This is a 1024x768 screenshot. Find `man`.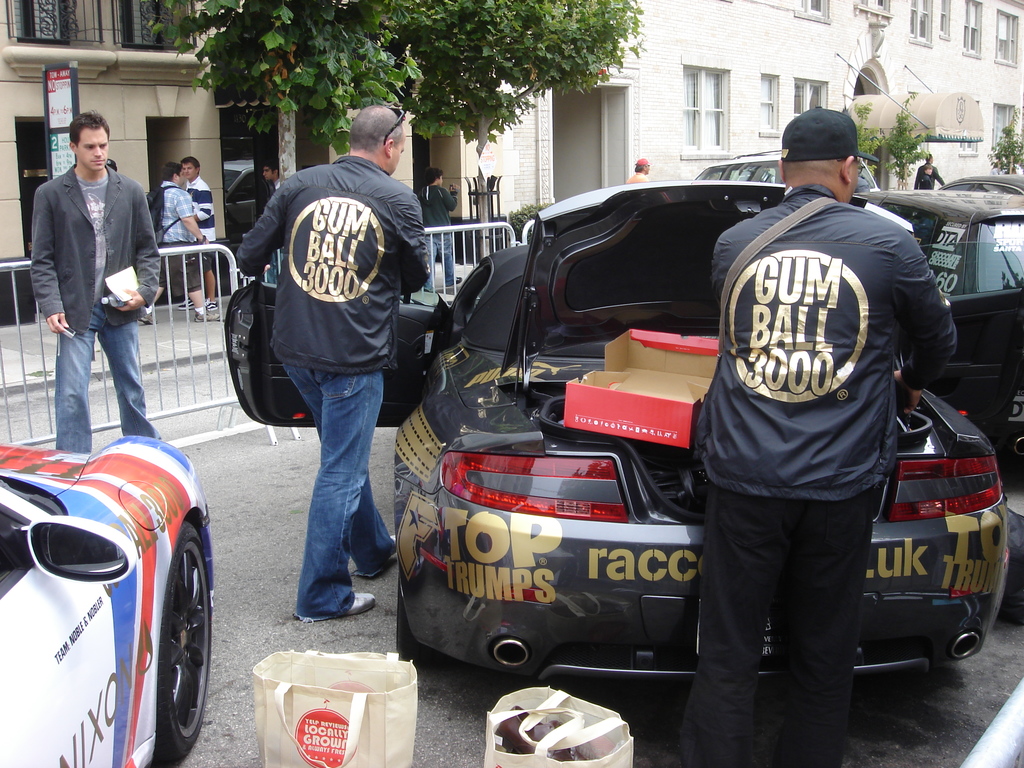
Bounding box: [x1=31, y1=114, x2=166, y2=452].
